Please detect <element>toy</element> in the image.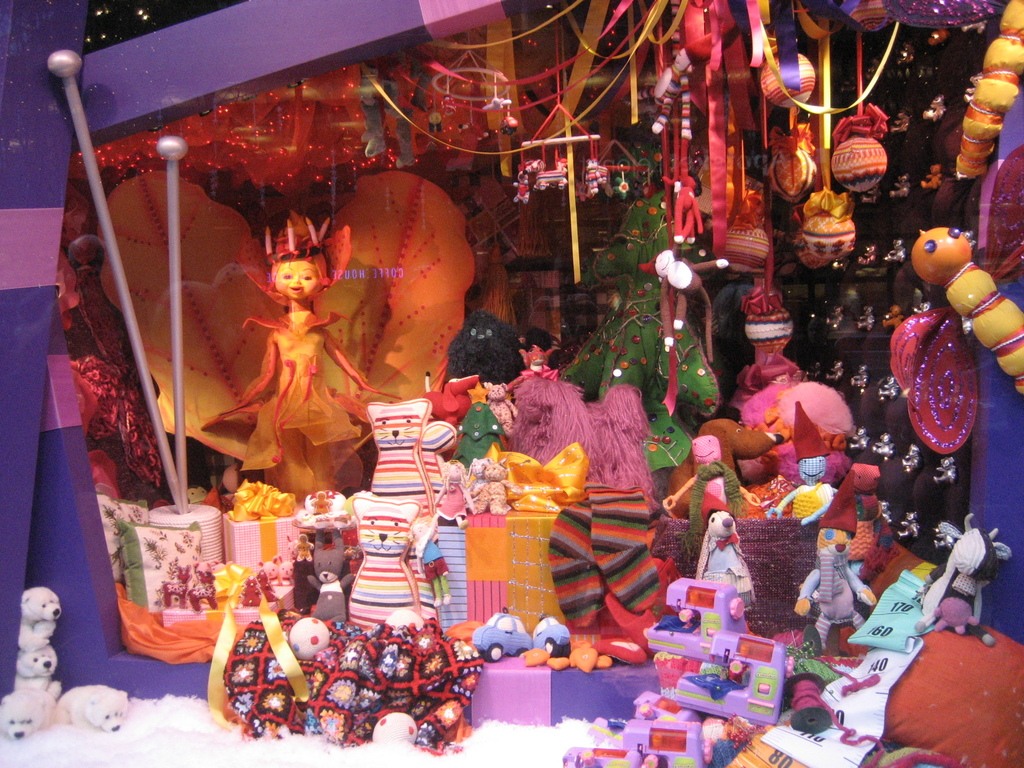
[x1=328, y1=445, x2=438, y2=655].
